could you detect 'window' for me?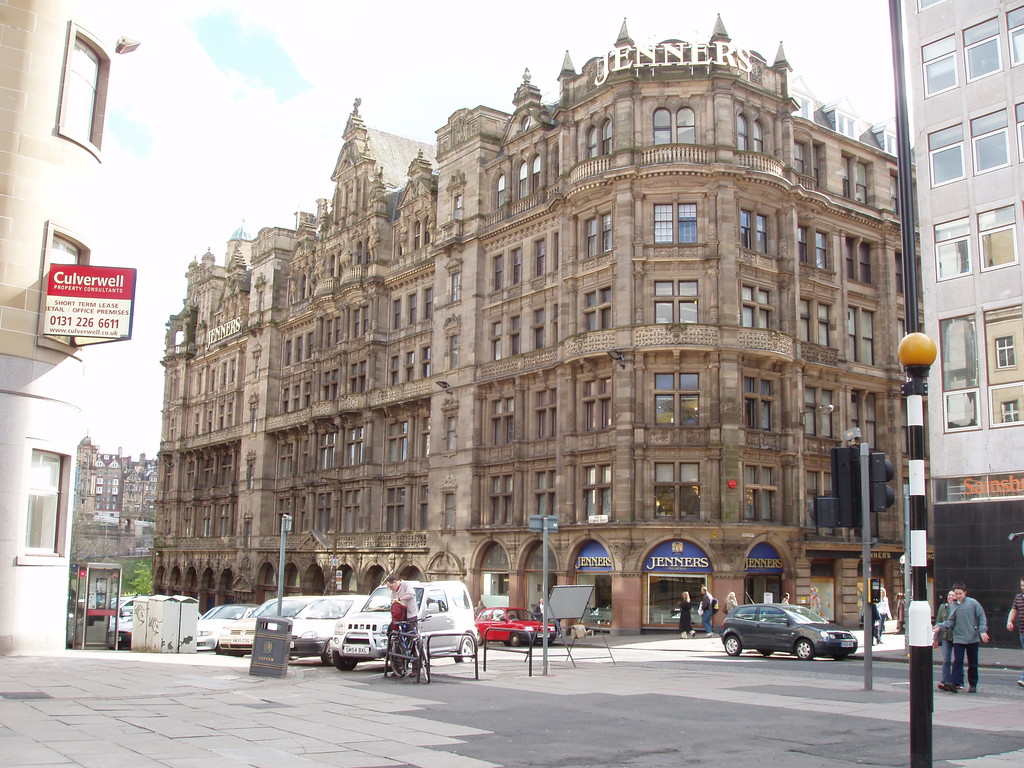
Detection result: detection(920, 3, 1023, 101).
